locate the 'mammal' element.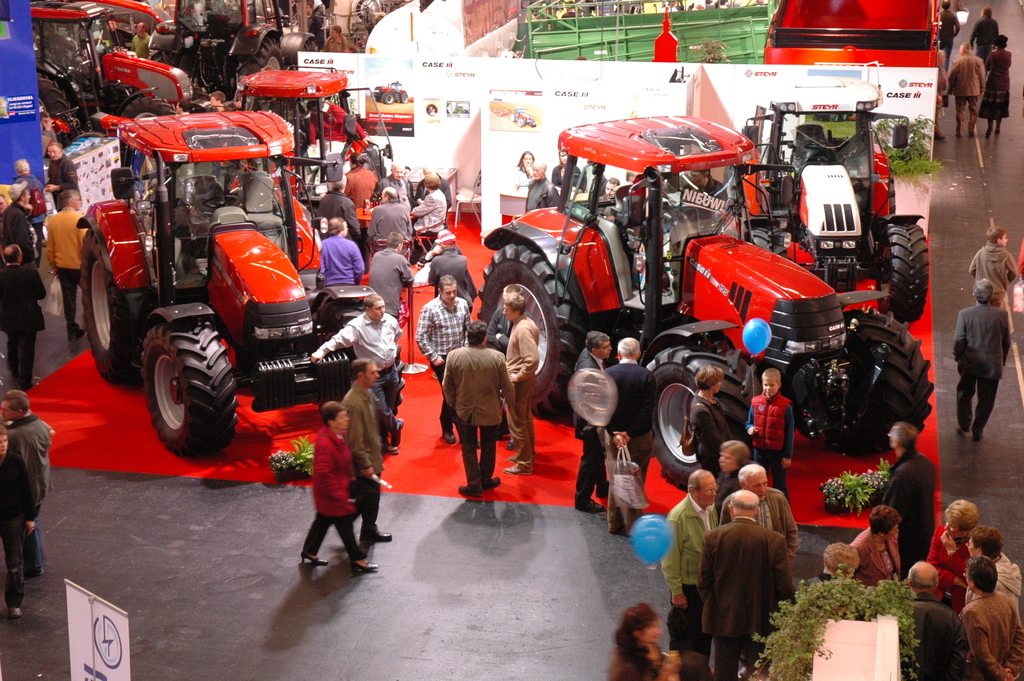
Element bbox: 719 463 801 566.
